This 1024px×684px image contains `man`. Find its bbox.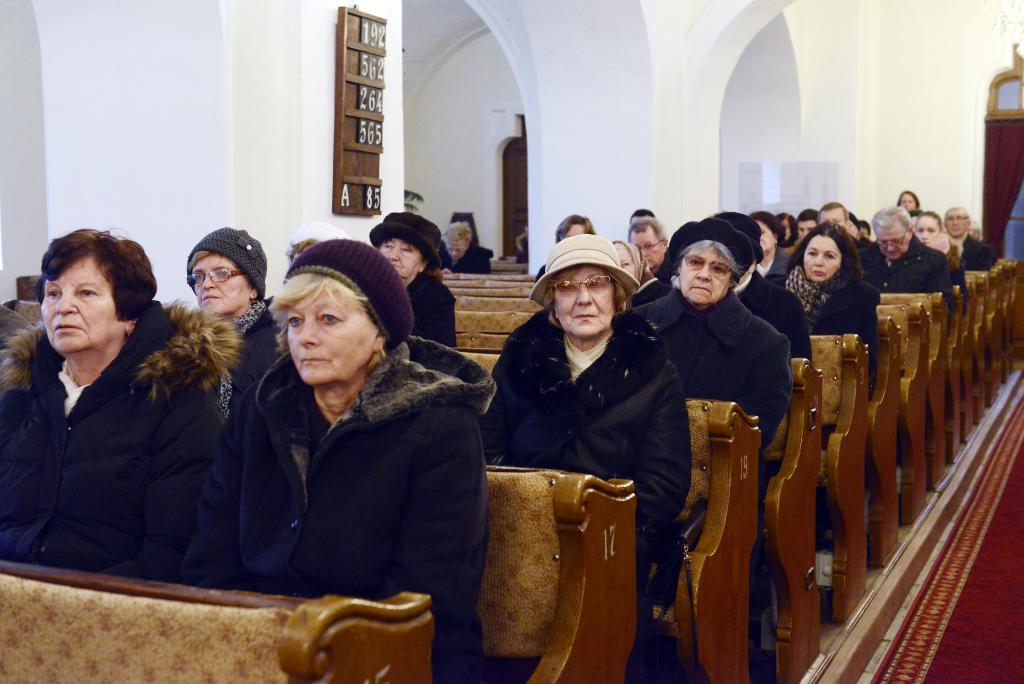
(877,206,968,327).
